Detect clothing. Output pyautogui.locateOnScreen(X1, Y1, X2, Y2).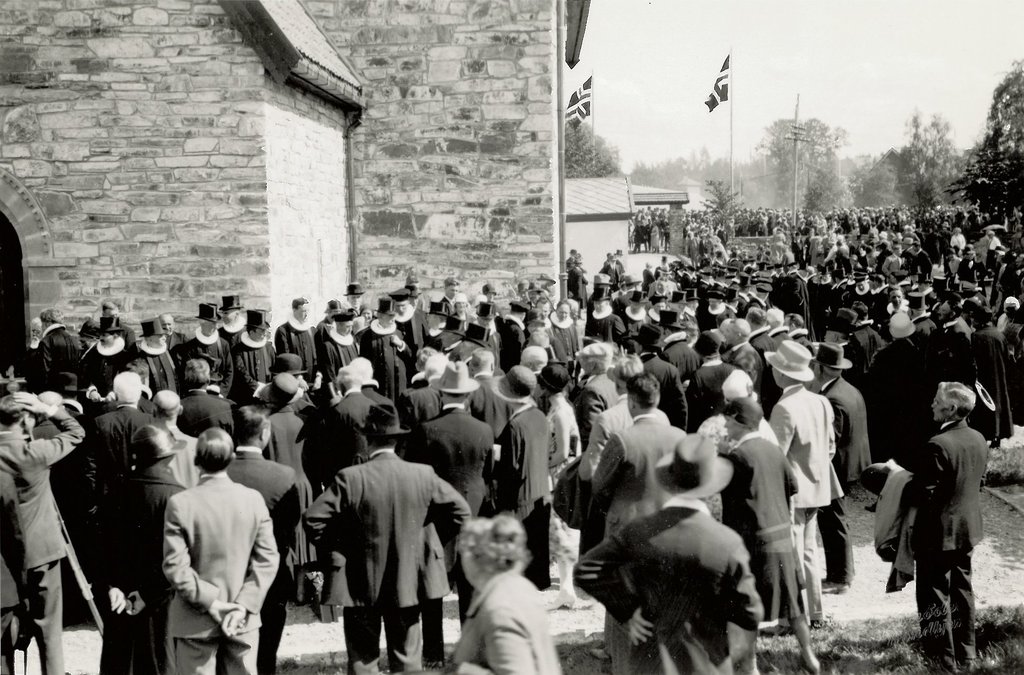
pyautogui.locateOnScreen(817, 494, 860, 596).
